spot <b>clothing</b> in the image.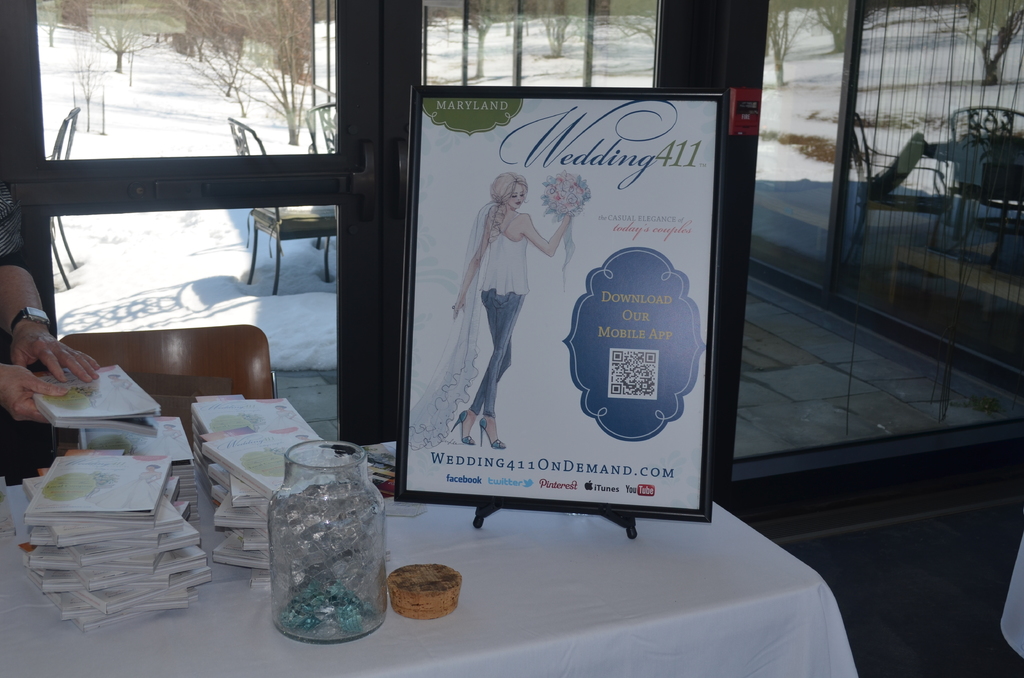
<b>clothing</b> found at [467,210,535,415].
